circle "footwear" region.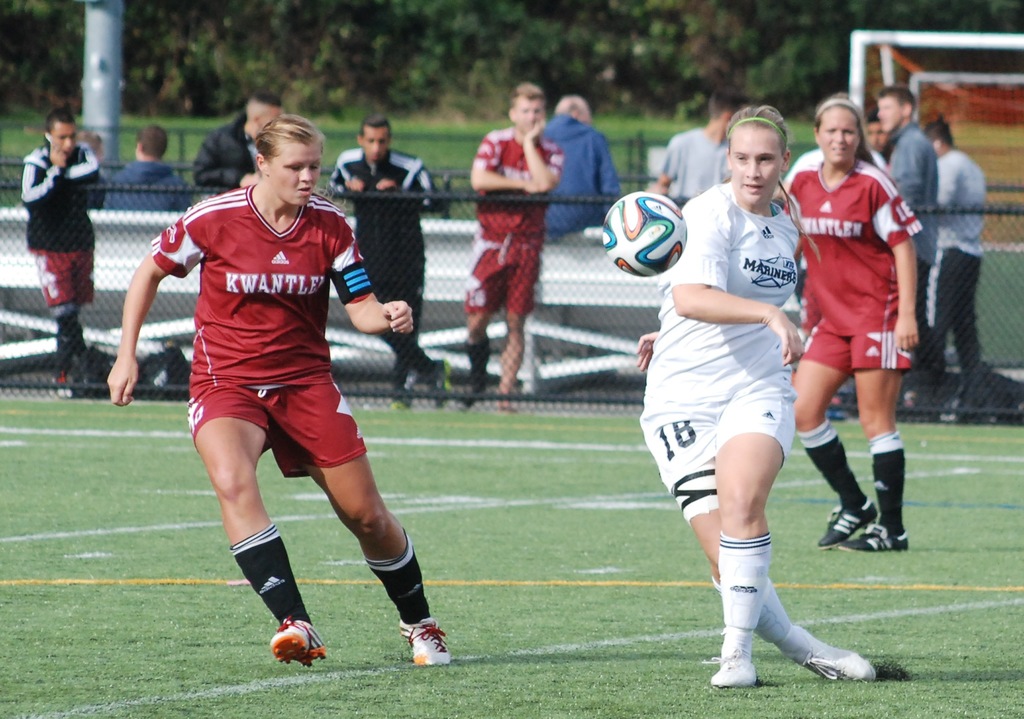
Region: box=[397, 612, 454, 669].
